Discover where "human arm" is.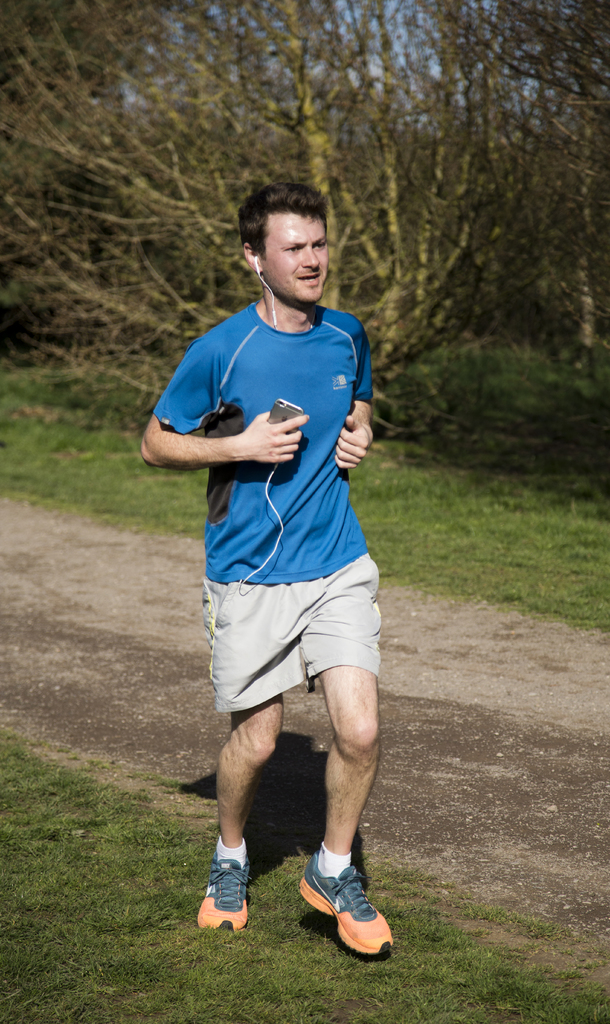
Discovered at bbox=(338, 321, 387, 474).
